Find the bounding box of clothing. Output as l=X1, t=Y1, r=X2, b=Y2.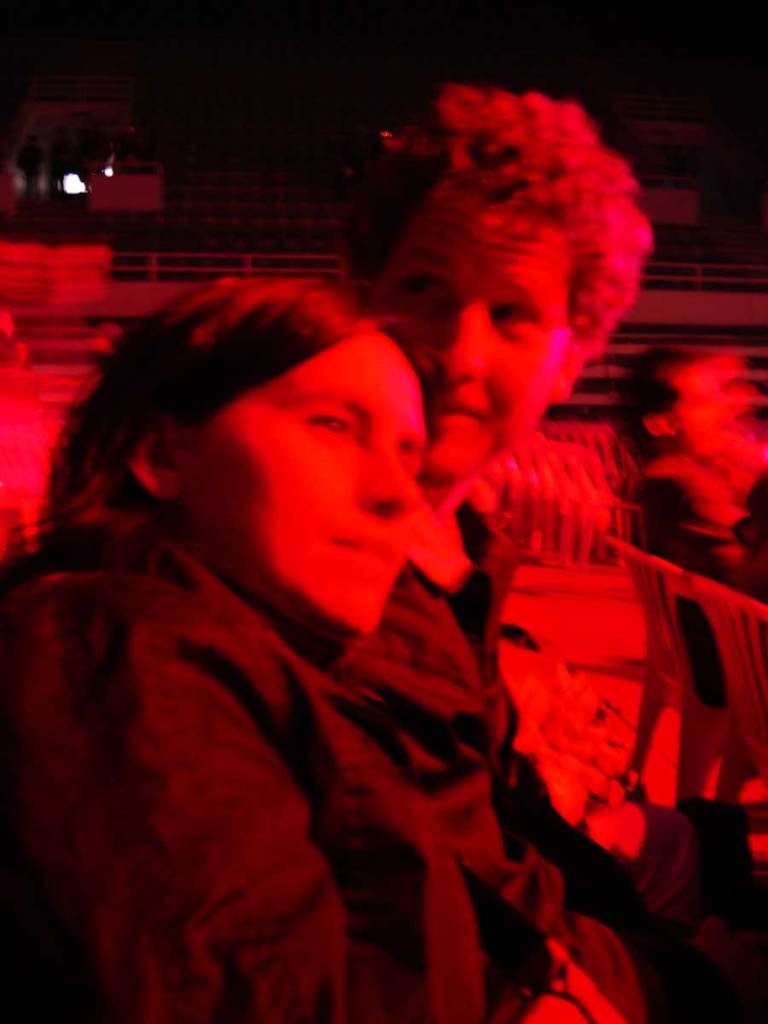
l=22, t=437, r=565, b=1013.
